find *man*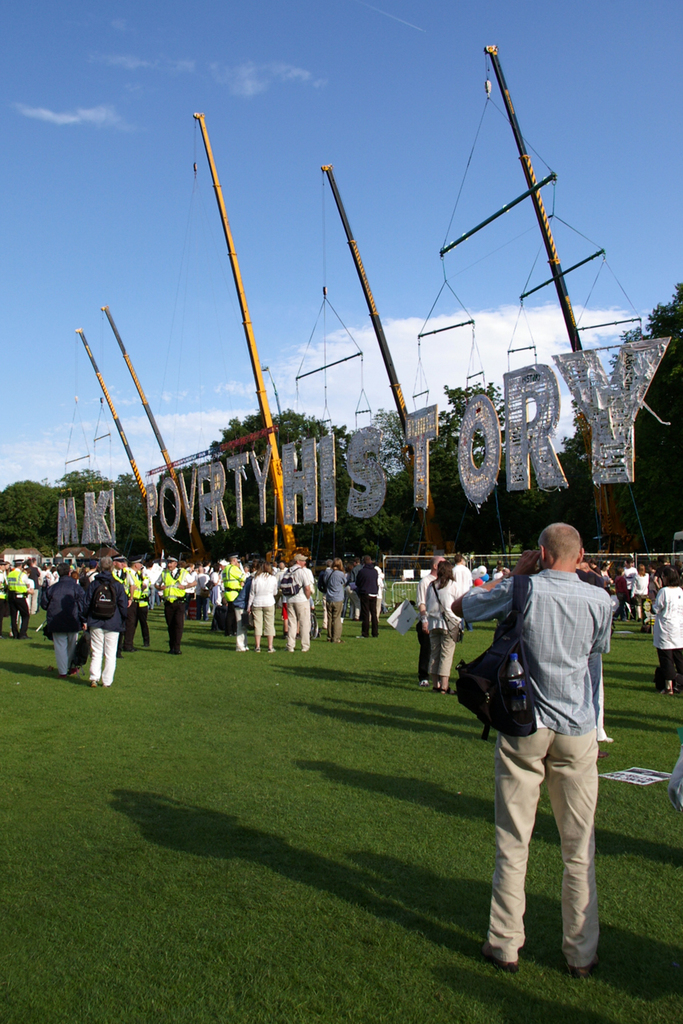
[left=8, top=556, right=31, bottom=641]
